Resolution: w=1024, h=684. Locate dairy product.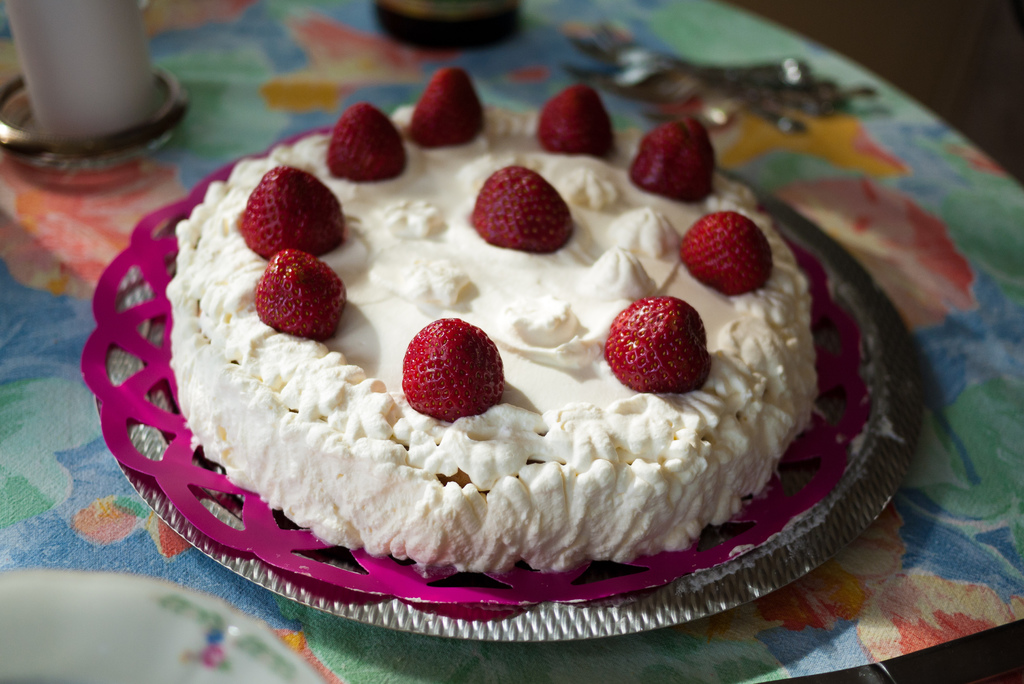
(x1=163, y1=93, x2=819, y2=573).
